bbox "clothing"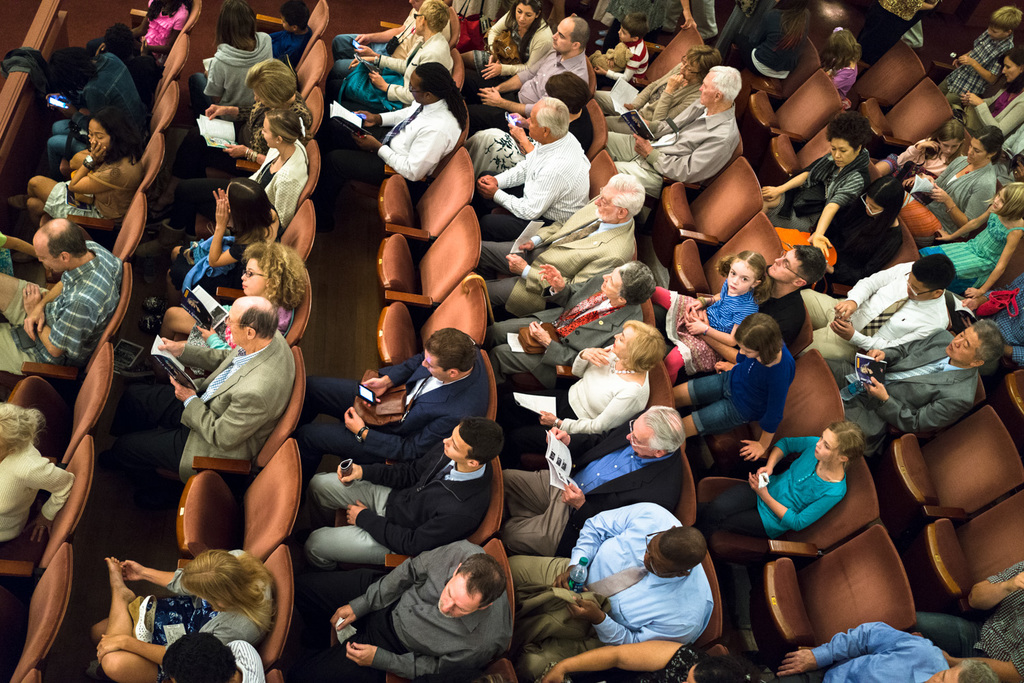
[0,444,76,549]
